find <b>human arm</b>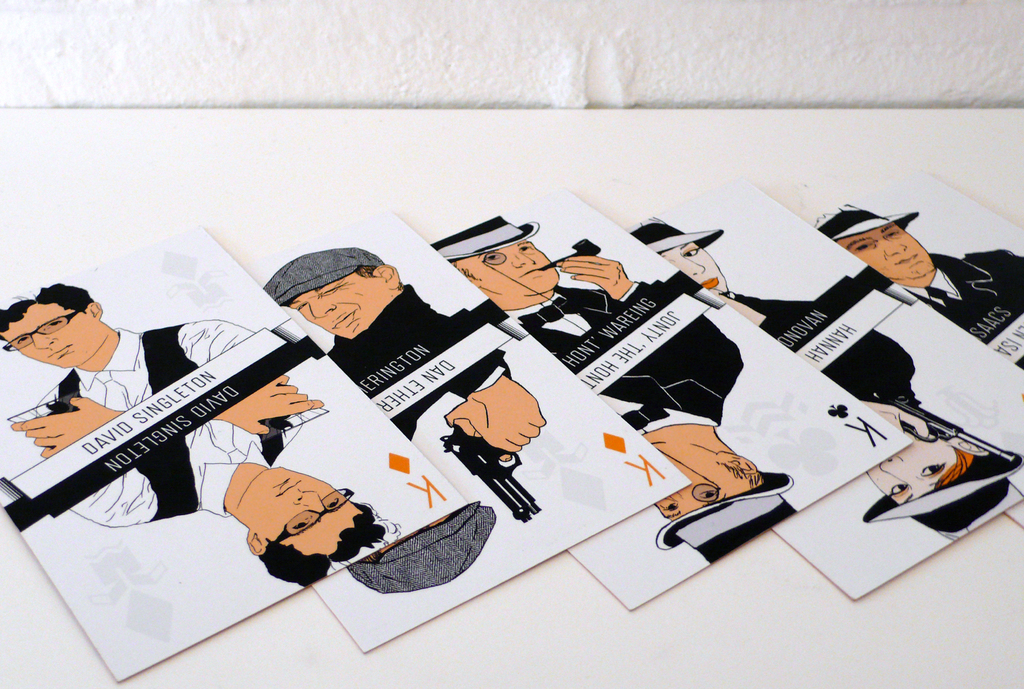
l=8, t=391, r=136, b=454
